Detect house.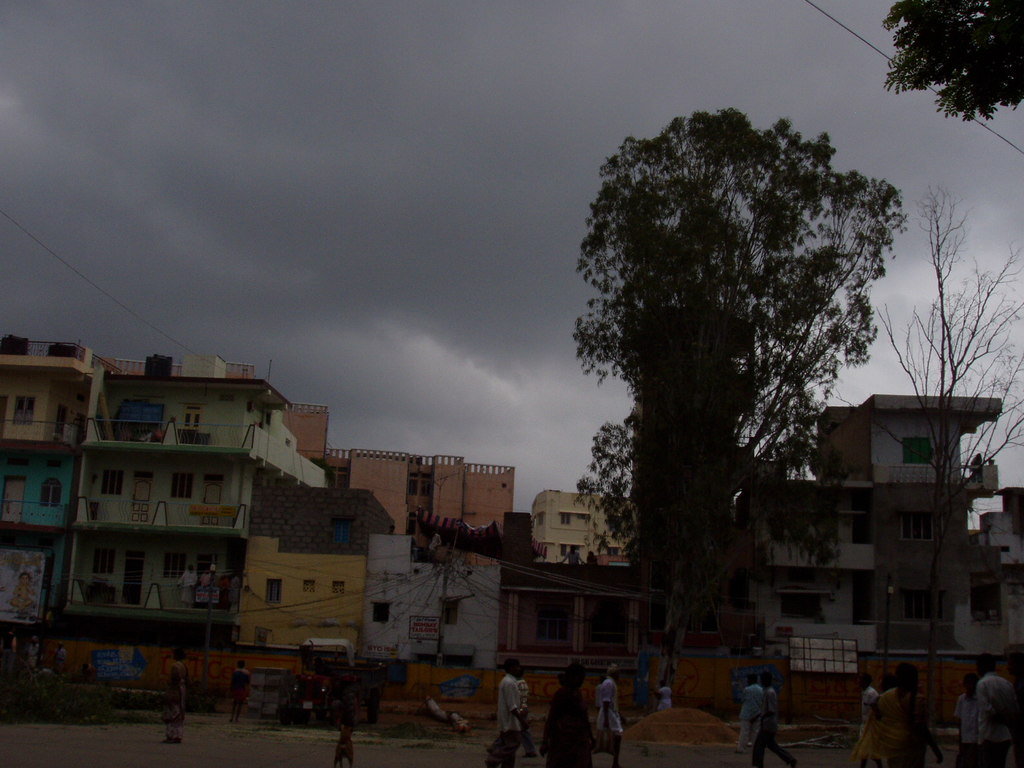
Detected at x1=261, y1=417, x2=302, y2=695.
